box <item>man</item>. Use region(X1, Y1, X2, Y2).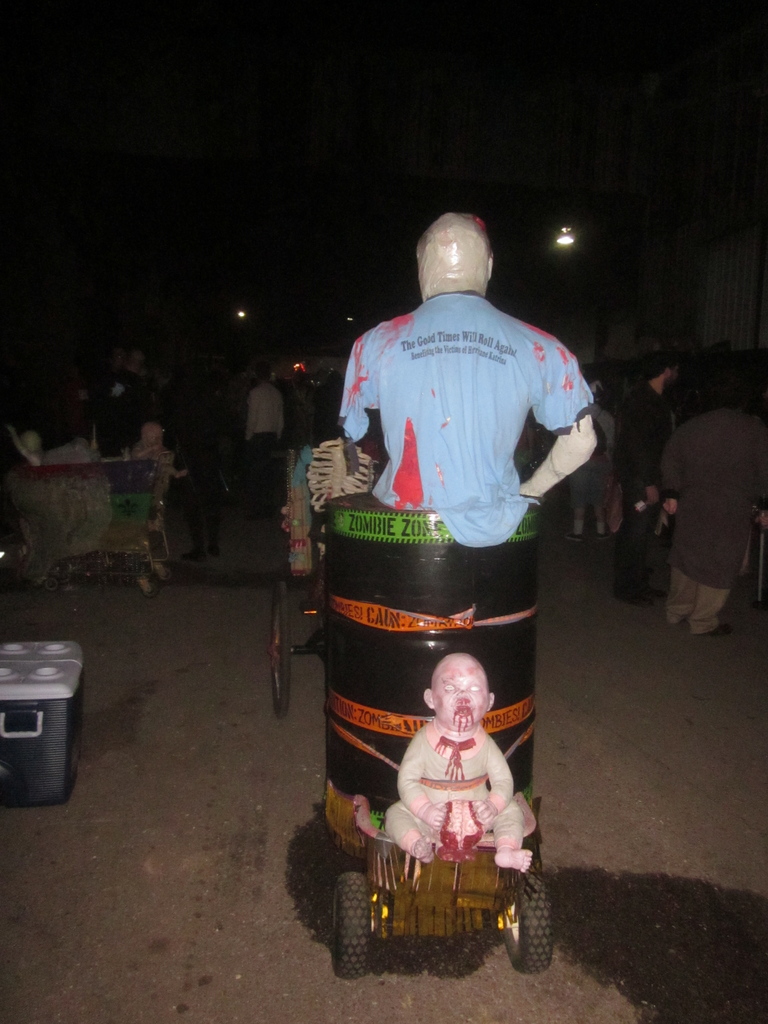
region(606, 360, 692, 610).
